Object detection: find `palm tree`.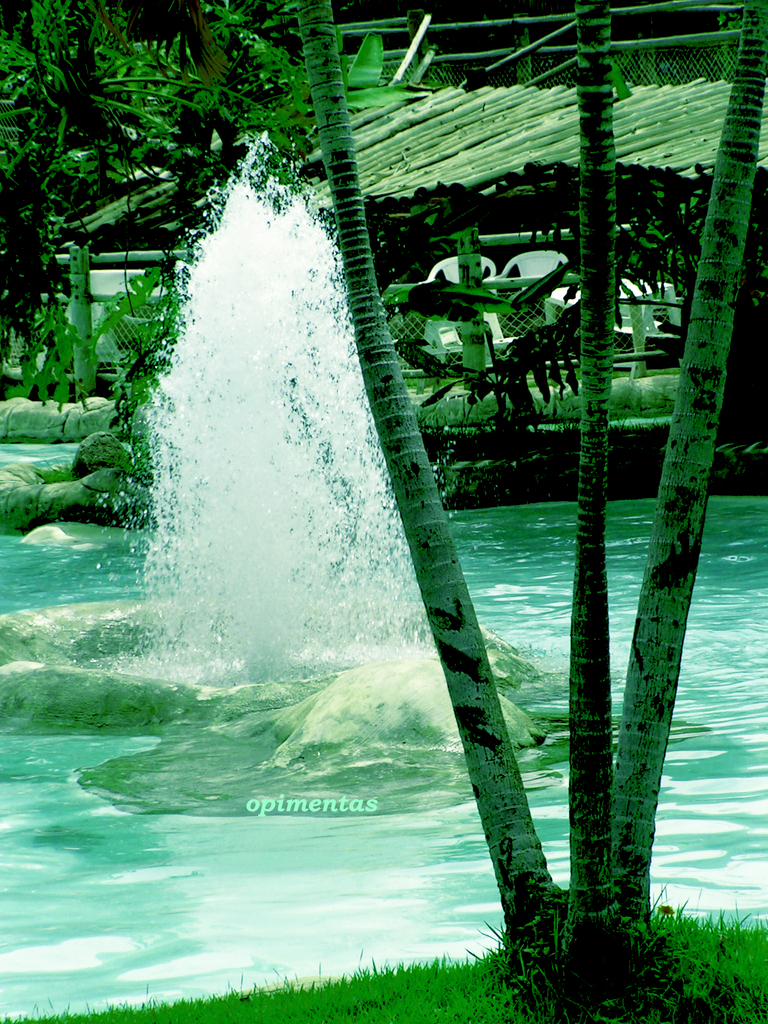
<bbox>296, 0, 767, 959</bbox>.
